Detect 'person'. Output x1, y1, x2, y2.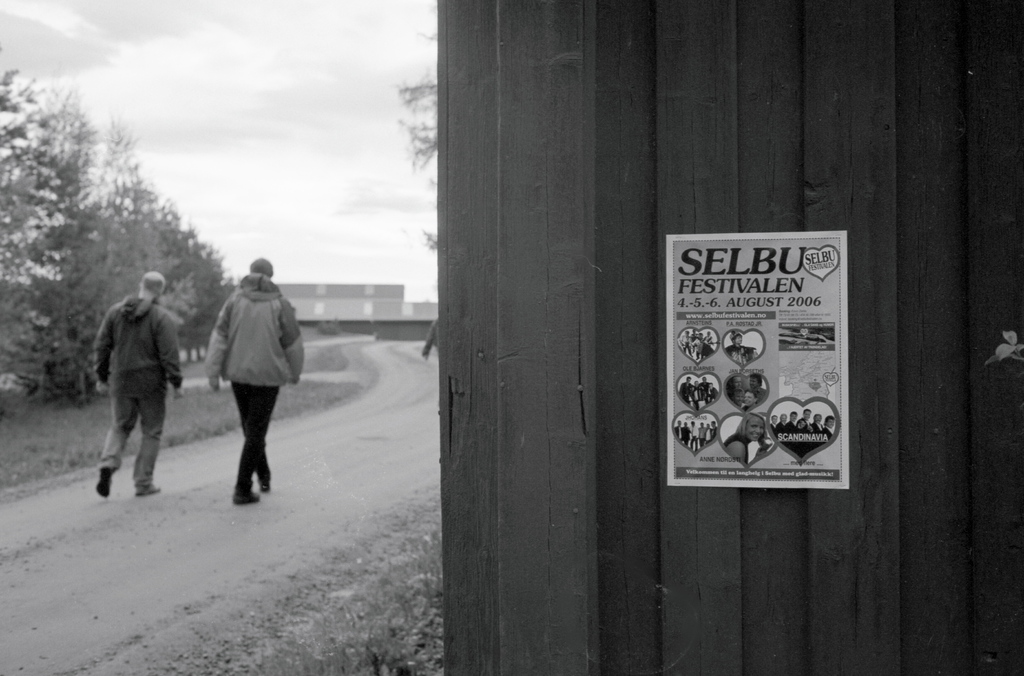
730, 377, 744, 393.
